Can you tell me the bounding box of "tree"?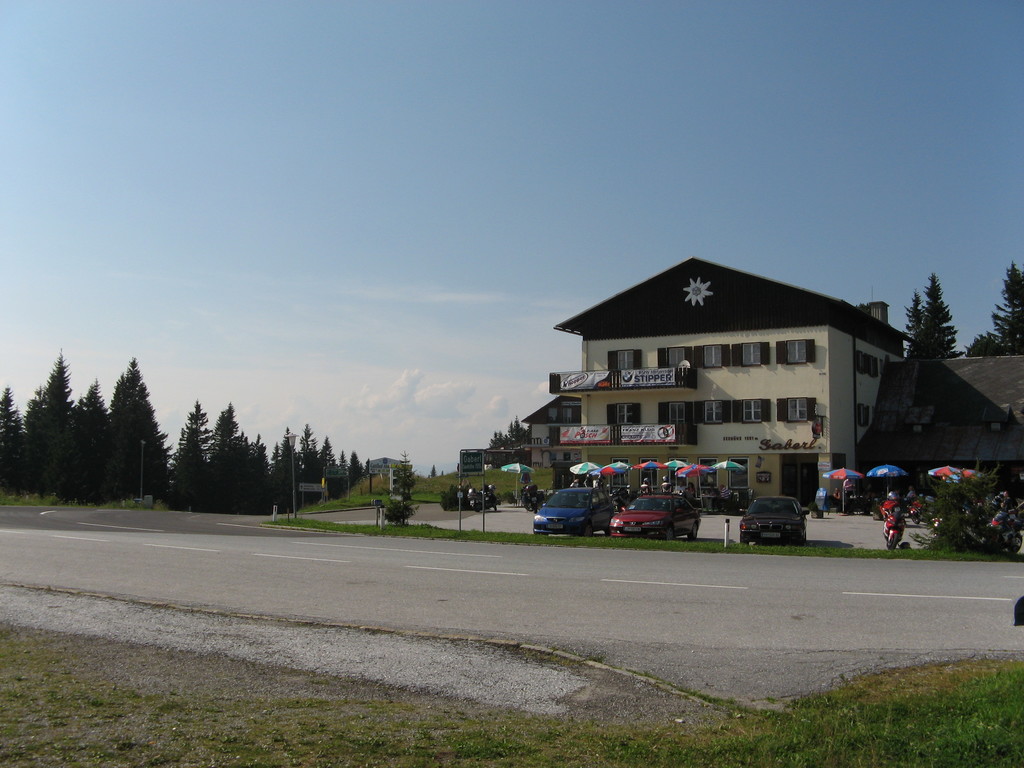
{"left": 99, "top": 353, "right": 170, "bottom": 507}.
